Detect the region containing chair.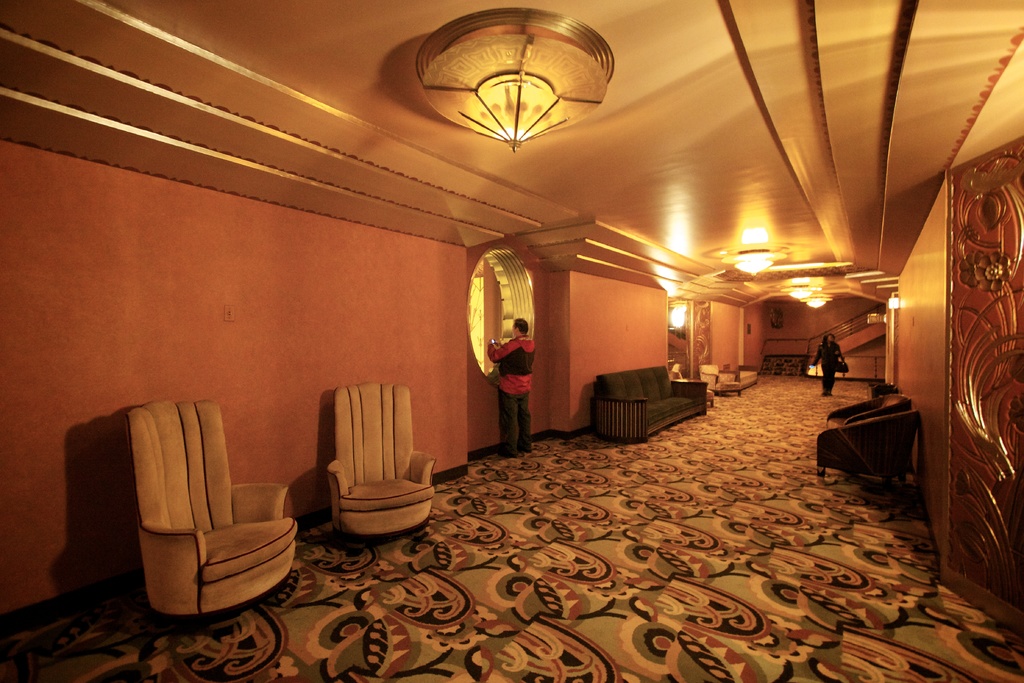
[x1=698, y1=360, x2=742, y2=398].
